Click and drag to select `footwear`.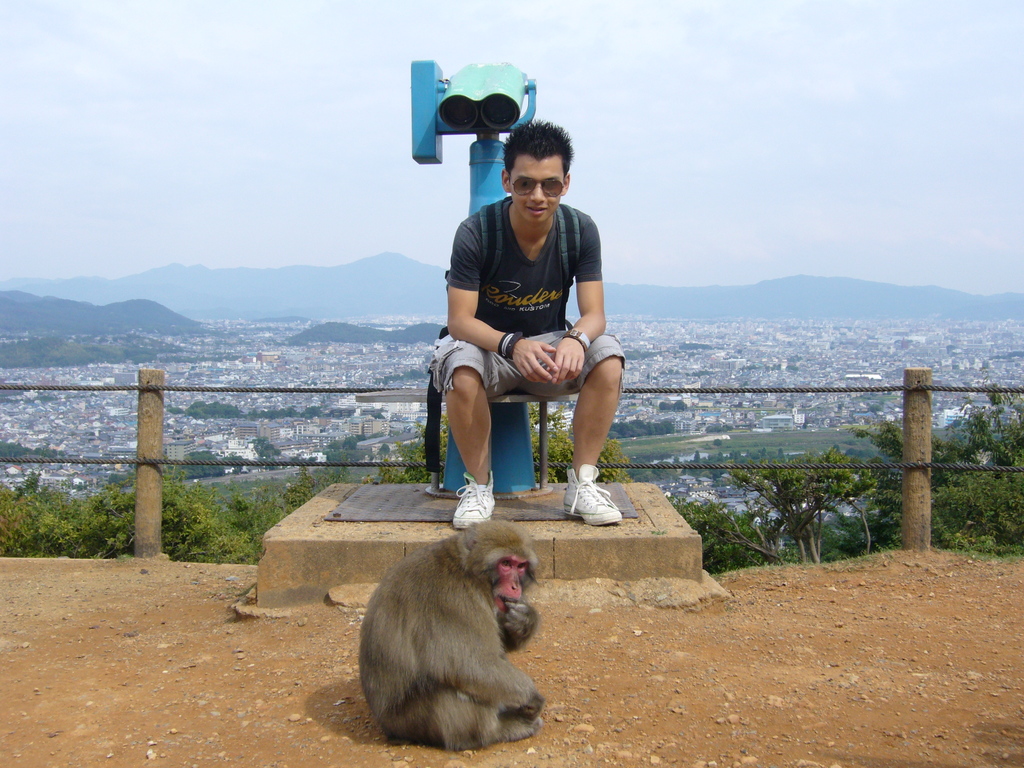
Selection: (x1=549, y1=467, x2=628, y2=535).
